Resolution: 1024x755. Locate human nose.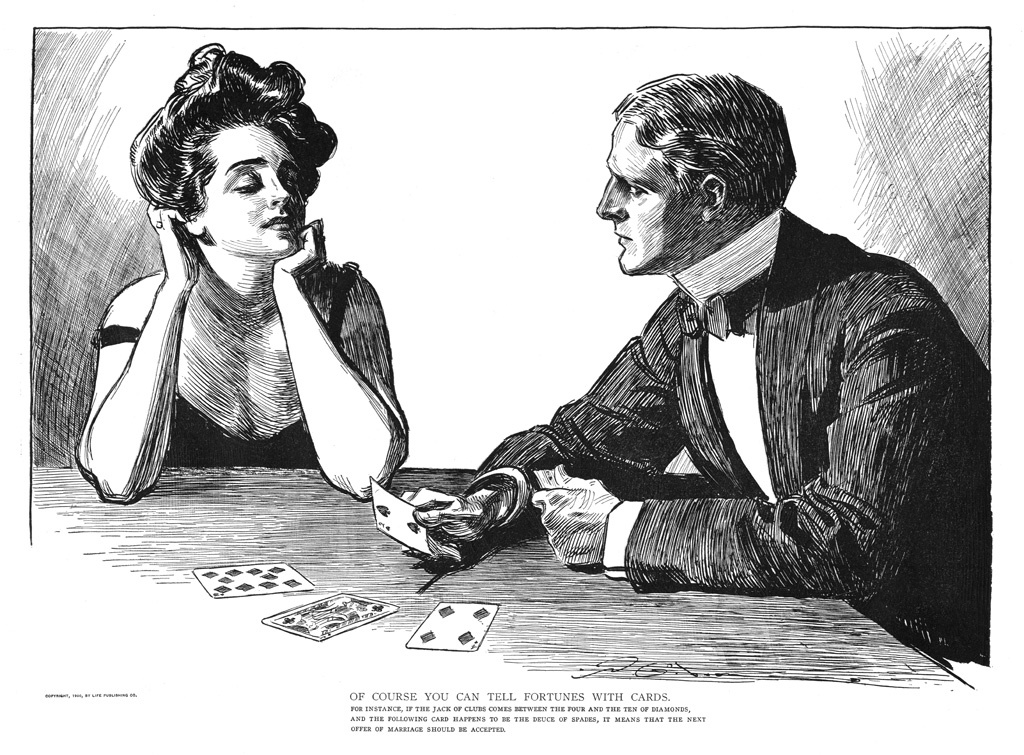
box(589, 177, 632, 220).
